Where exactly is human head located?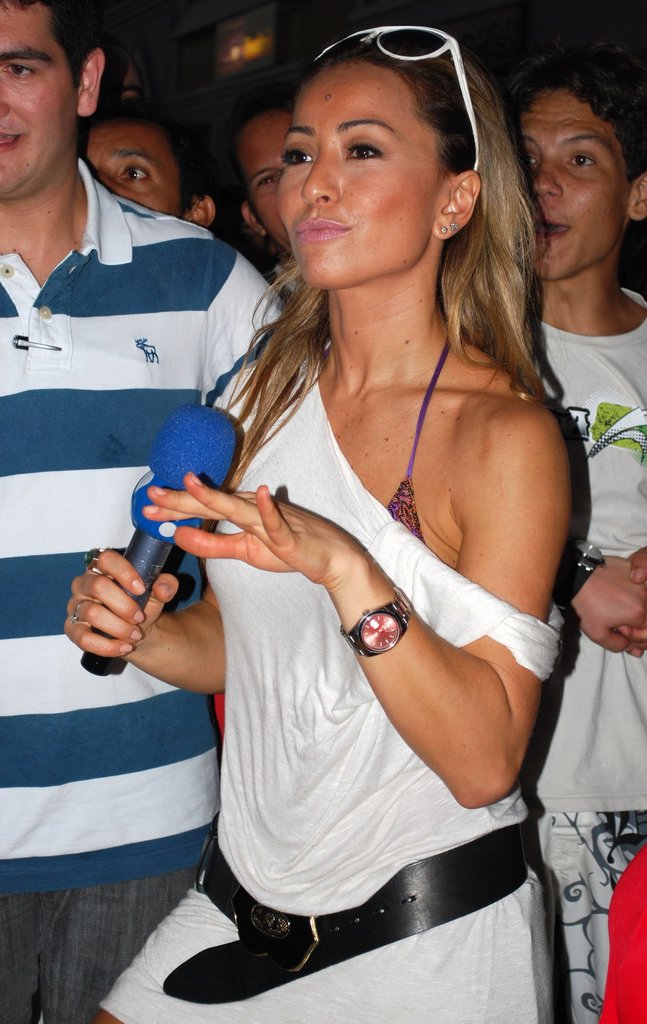
Its bounding box is region(275, 22, 509, 294).
